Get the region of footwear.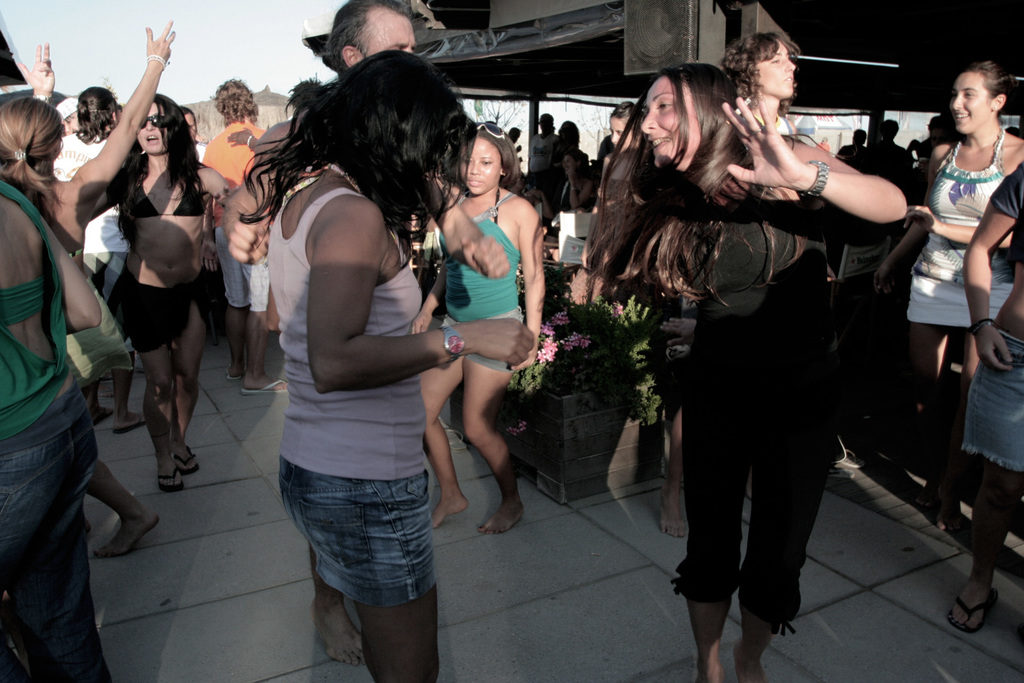
region(223, 367, 243, 381).
